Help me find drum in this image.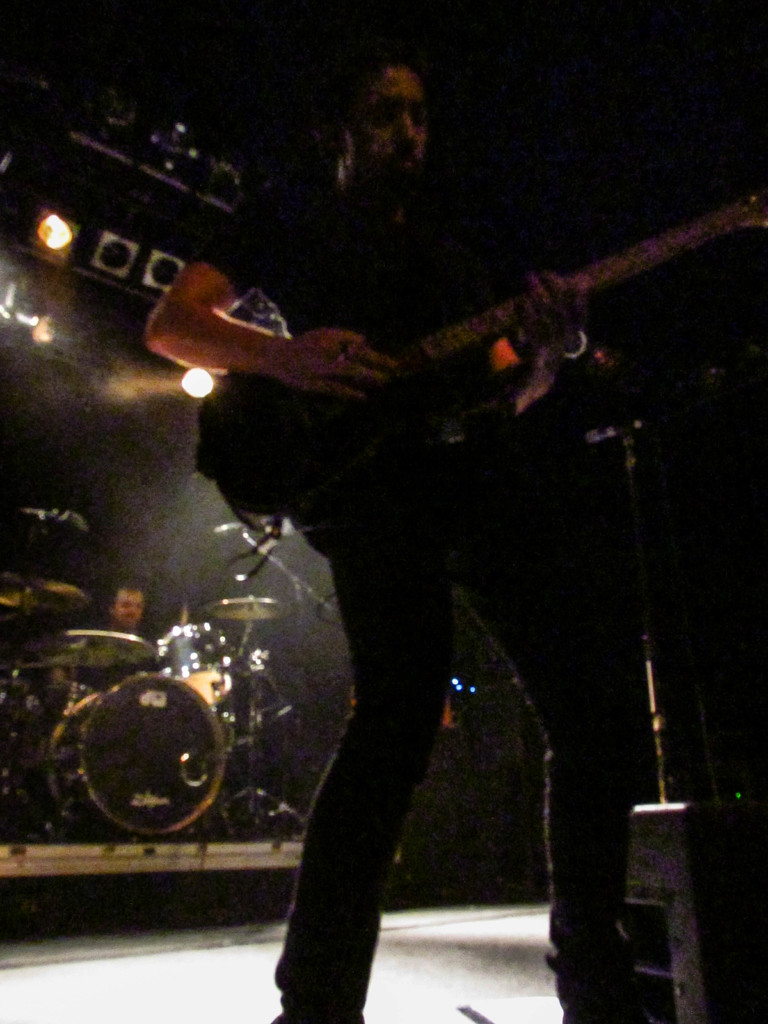
Found it: (0,678,34,801).
